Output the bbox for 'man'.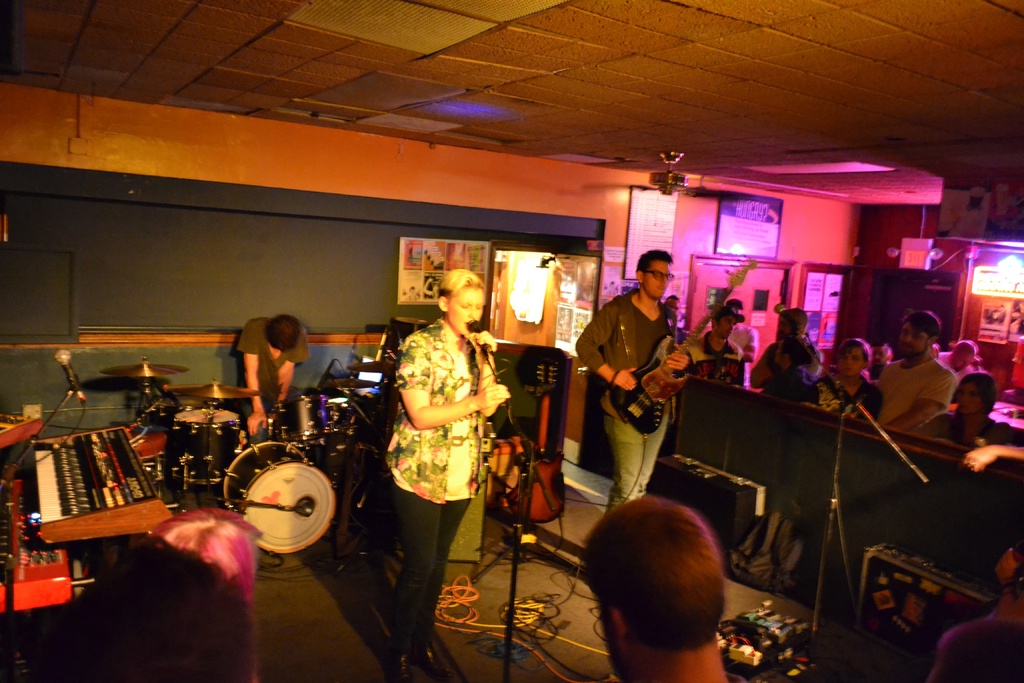
bbox(664, 292, 681, 320).
